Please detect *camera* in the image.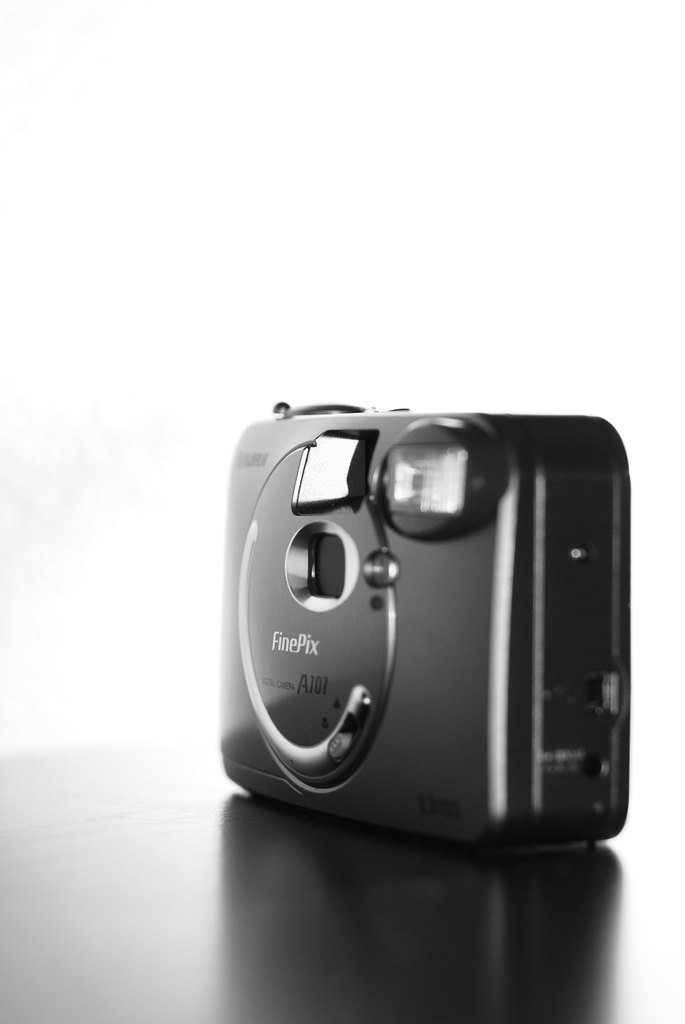
215:399:630:863.
